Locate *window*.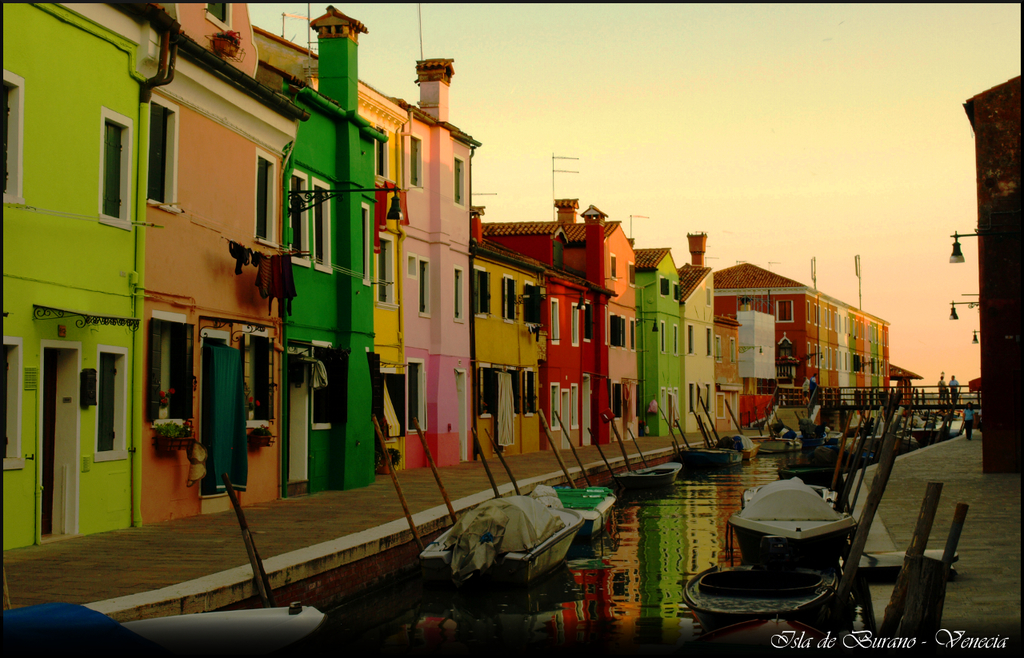
Bounding box: BBox(501, 277, 518, 325).
